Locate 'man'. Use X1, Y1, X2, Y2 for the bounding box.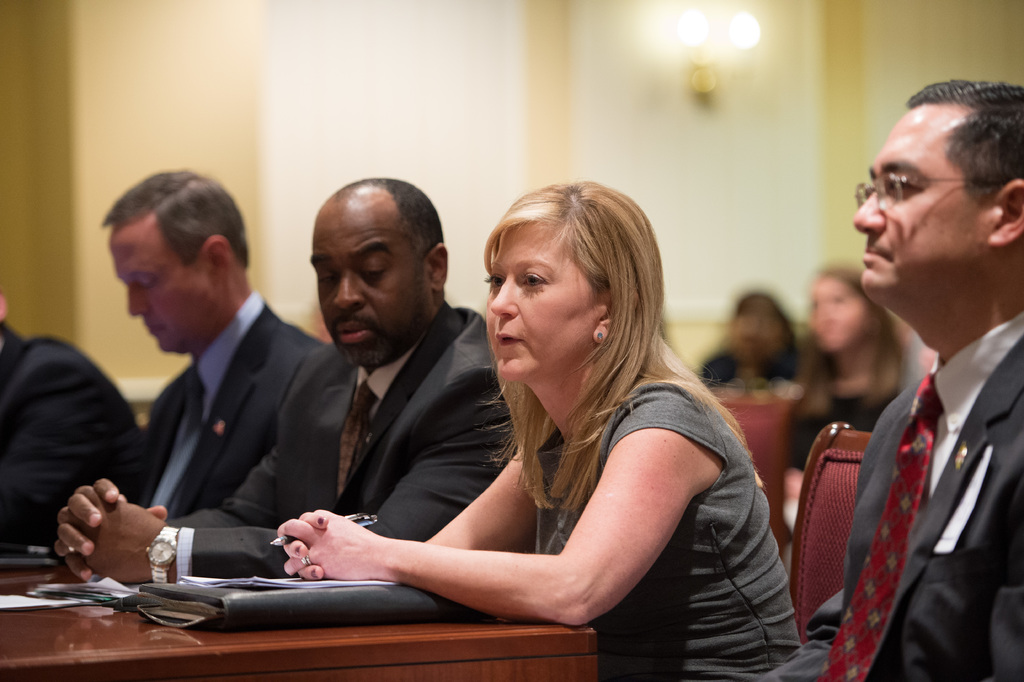
0, 283, 141, 558.
